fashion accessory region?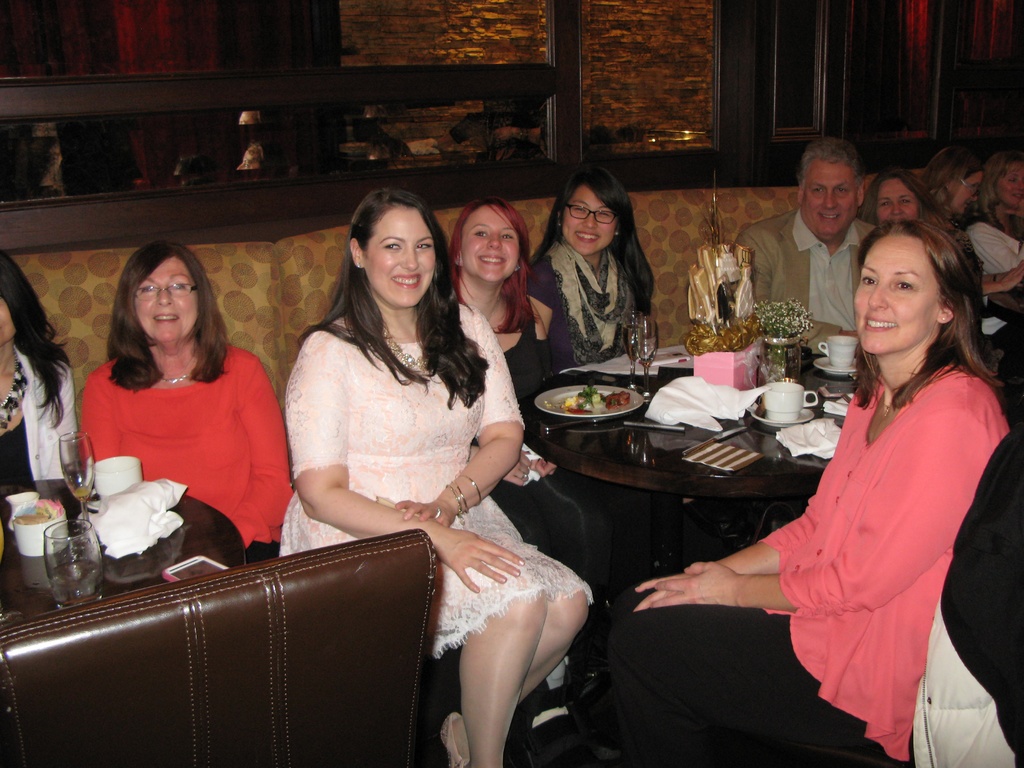
pyautogui.locateOnScreen(382, 330, 432, 366)
